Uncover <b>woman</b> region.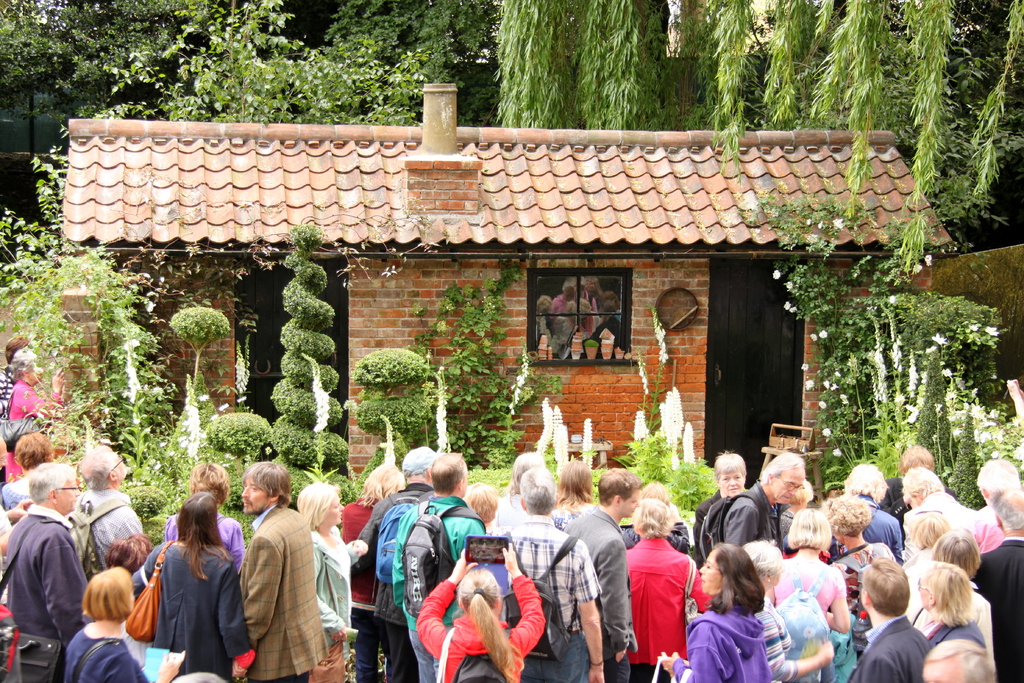
Uncovered: [134, 485, 237, 682].
